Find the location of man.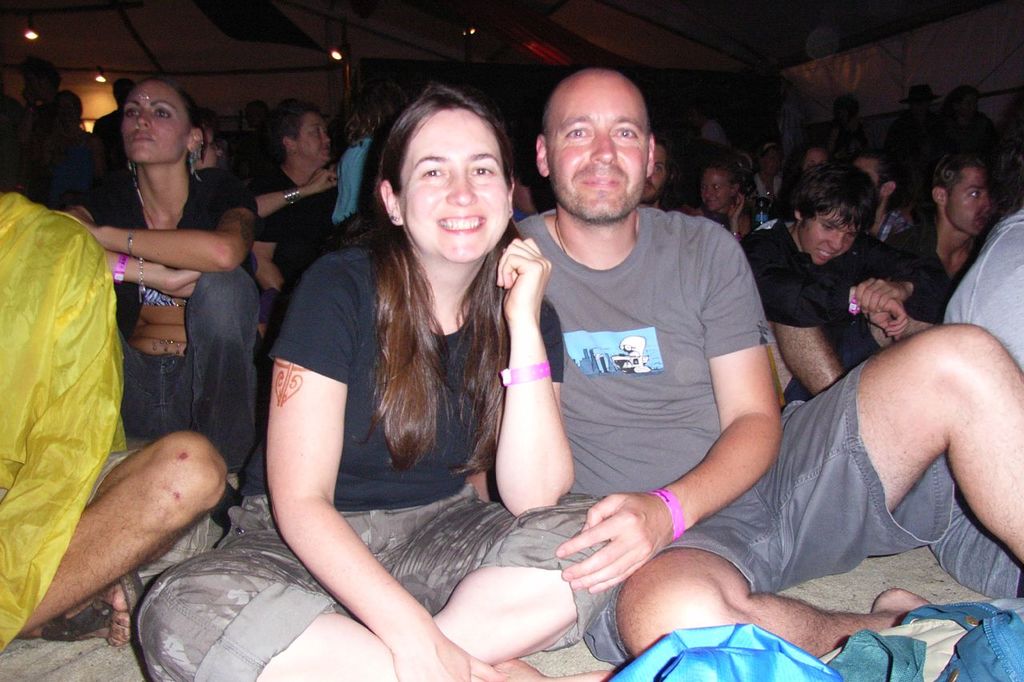
Location: x1=864 y1=150 x2=1005 y2=335.
